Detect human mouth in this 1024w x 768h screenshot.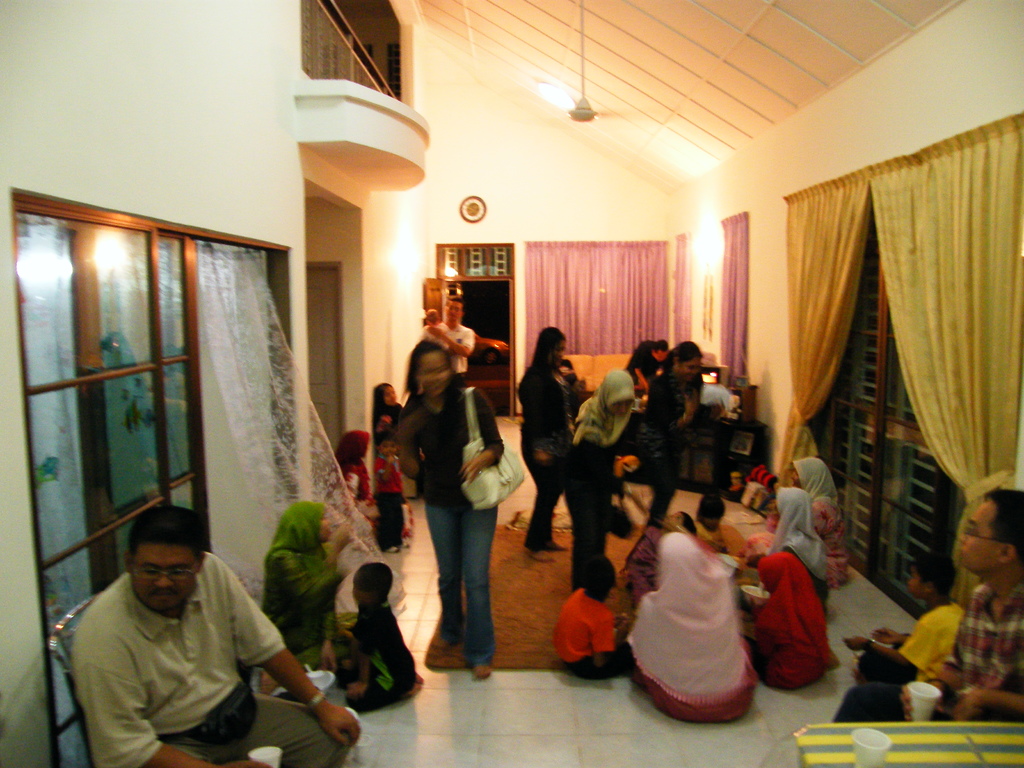
Detection: <bbox>149, 586, 173, 601</bbox>.
